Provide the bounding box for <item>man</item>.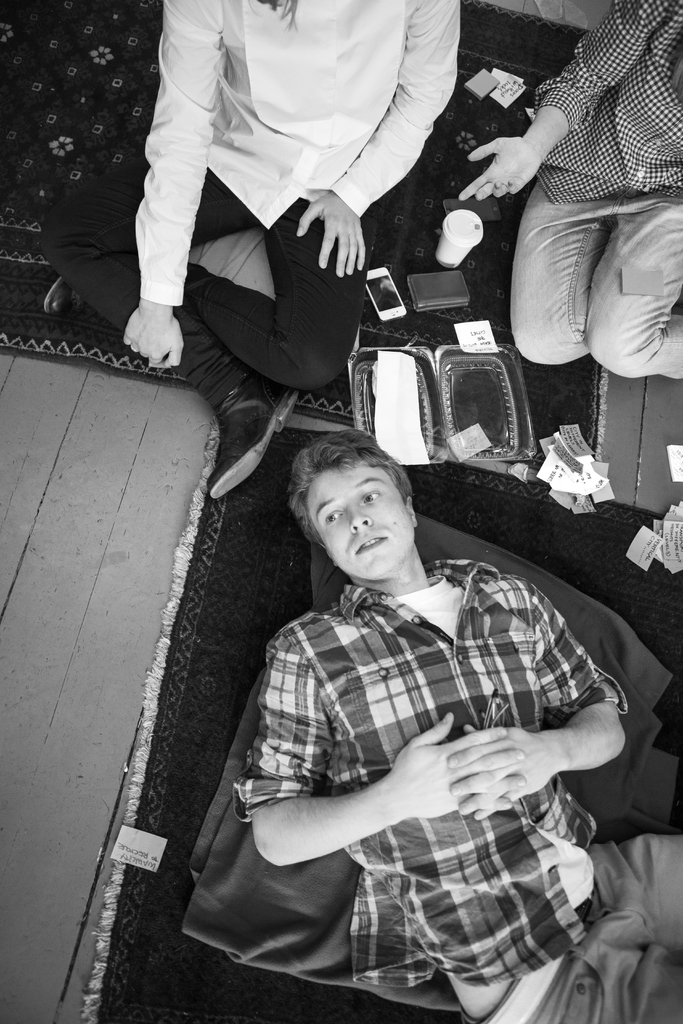
<box>44,0,457,499</box>.
